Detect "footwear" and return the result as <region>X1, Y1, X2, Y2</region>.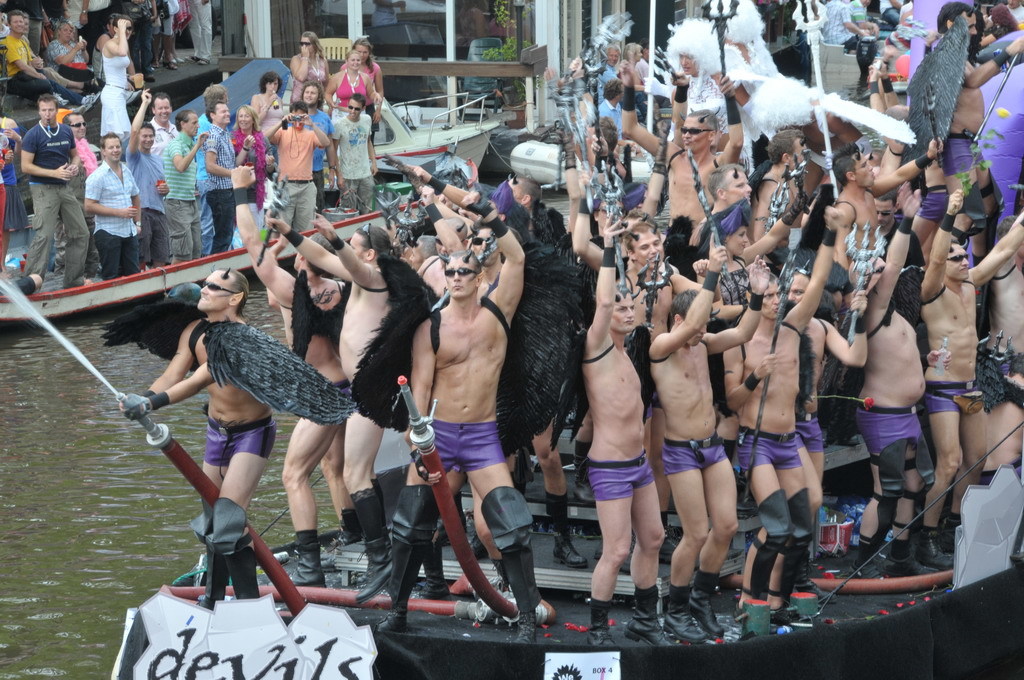
<region>623, 585, 674, 649</region>.
